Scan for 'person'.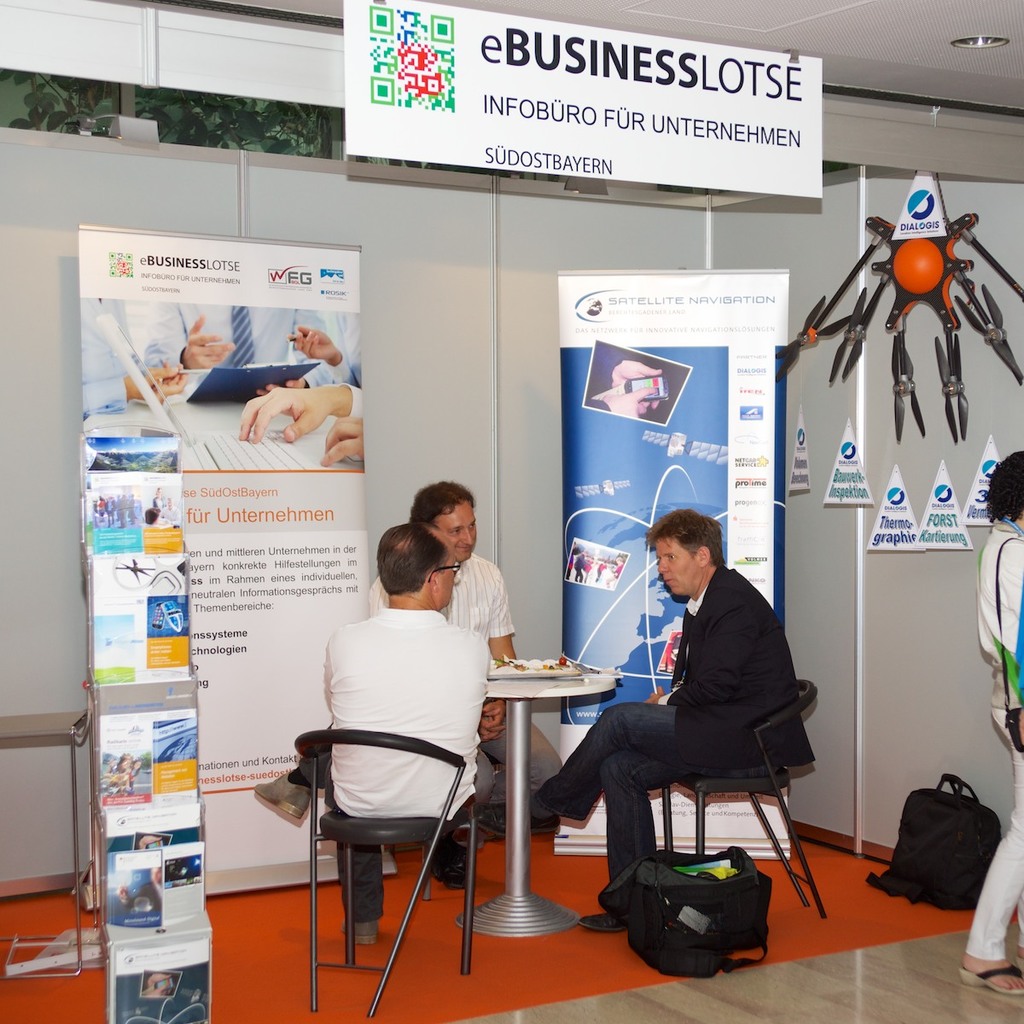
Scan result: 572 547 590 585.
